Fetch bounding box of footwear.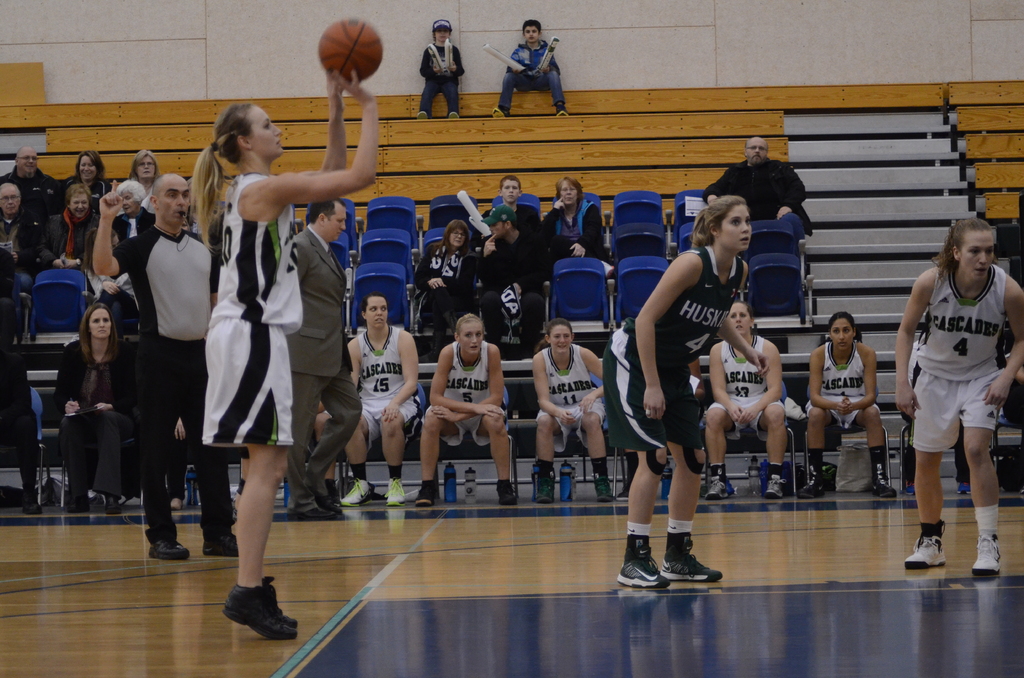
Bbox: 262,579,299,629.
